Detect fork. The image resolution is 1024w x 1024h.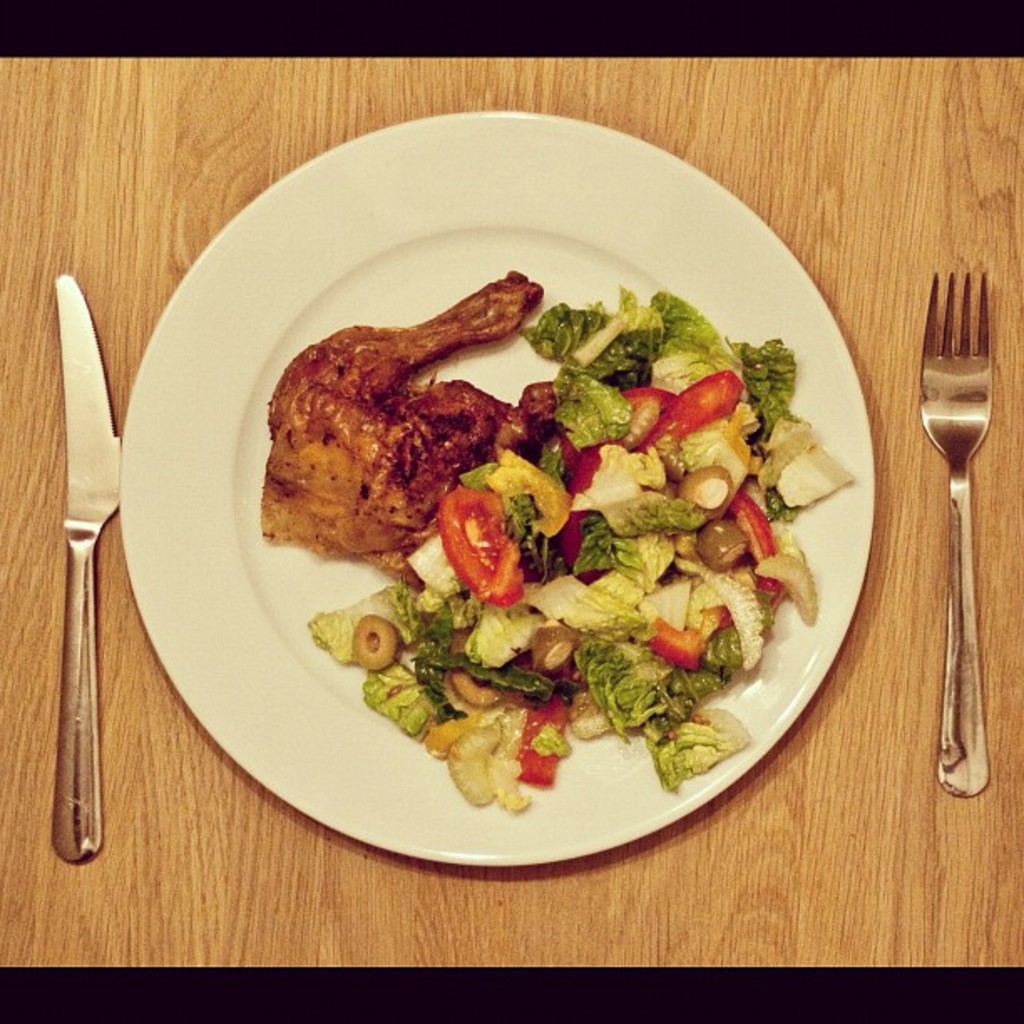
(x1=880, y1=271, x2=1017, y2=708).
